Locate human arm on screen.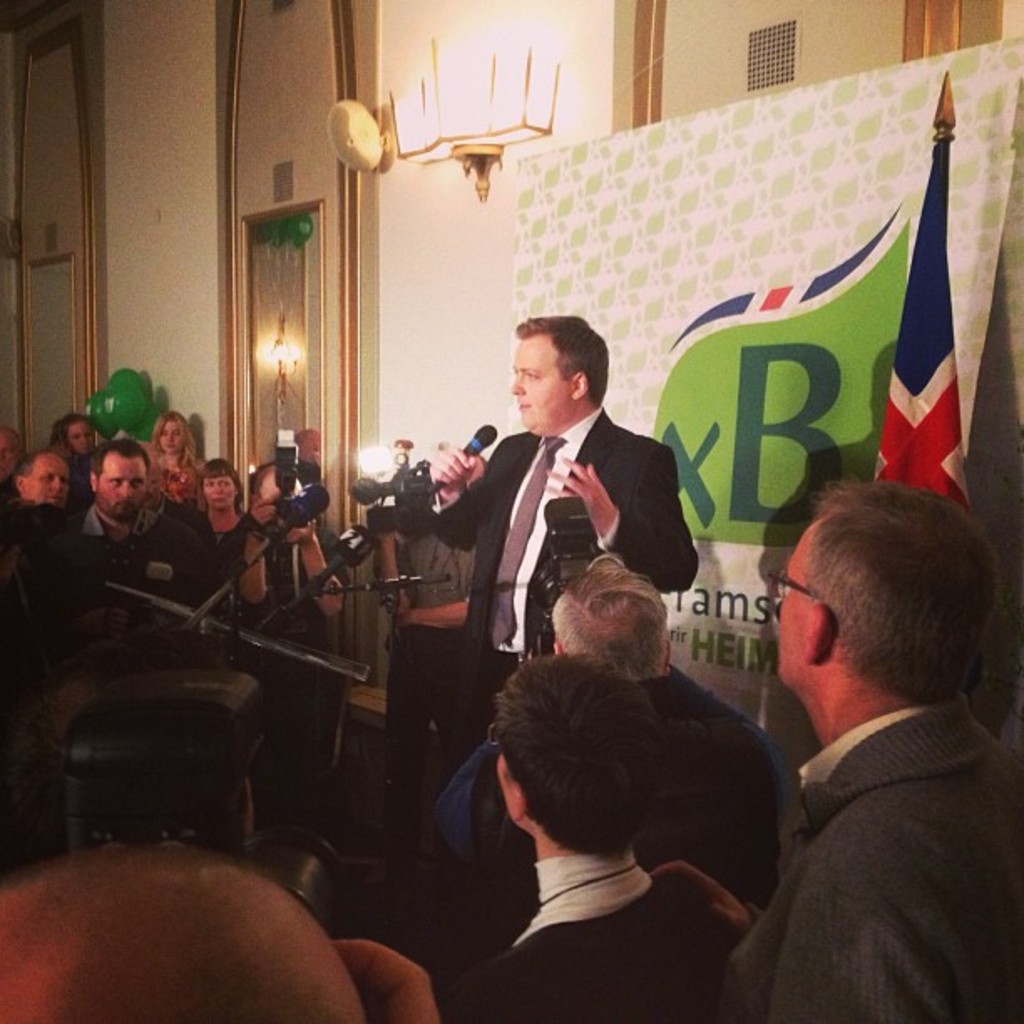
On screen at 286,525,351,621.
